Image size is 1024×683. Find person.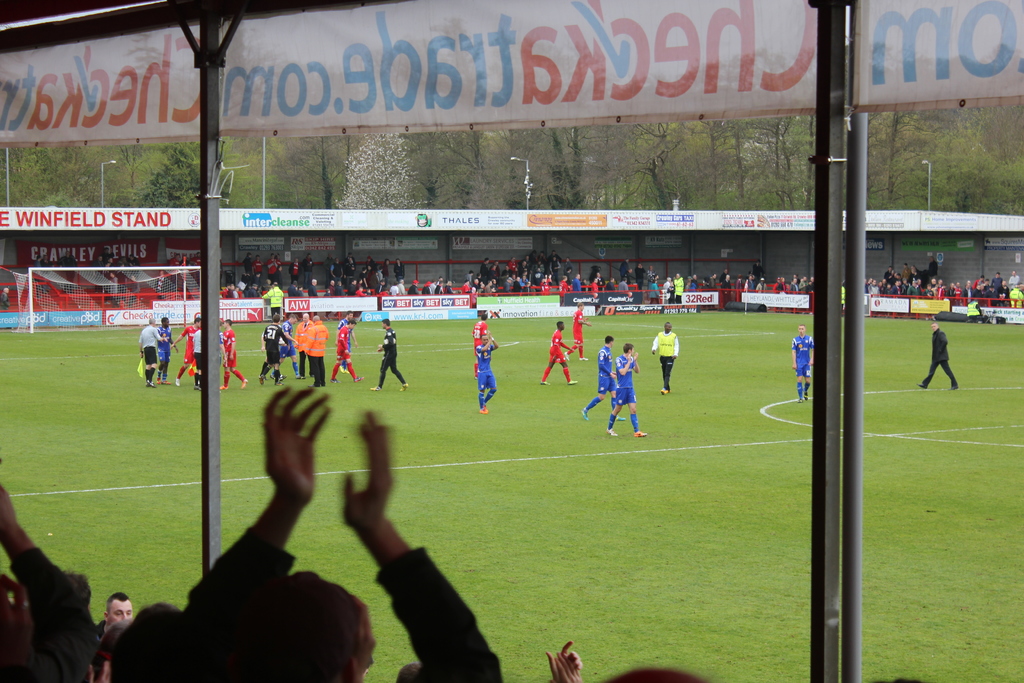
566, 304, 598, 364.
